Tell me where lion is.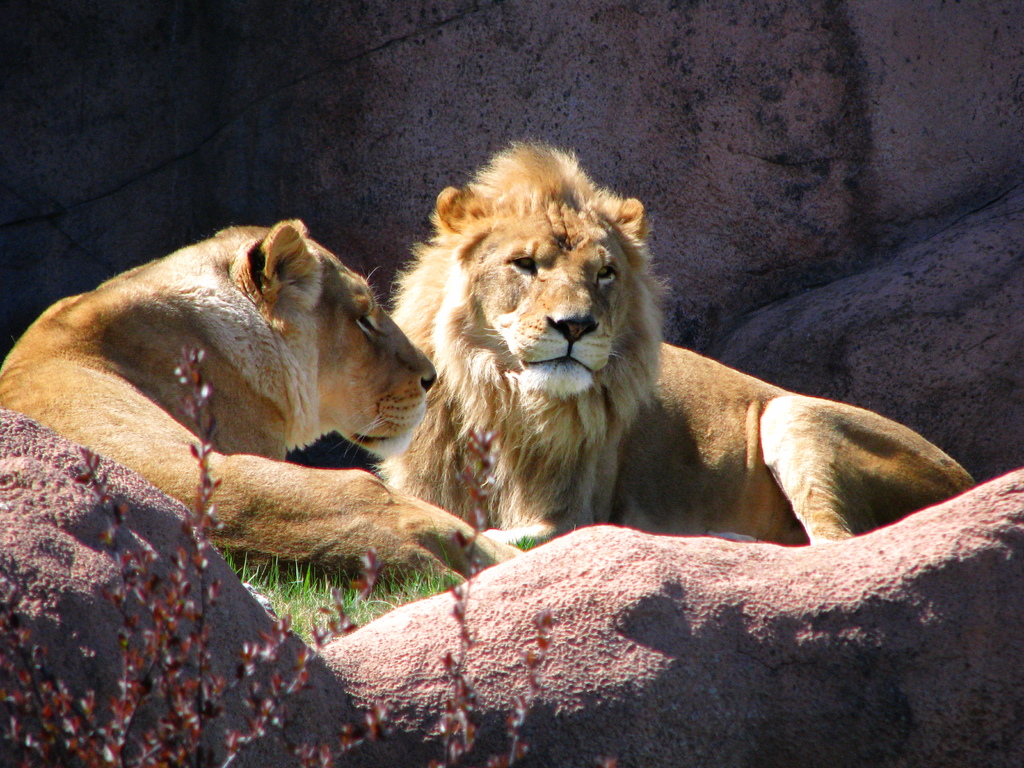
lion is at (x1=0, y1=216, x2=524, y2=585).
